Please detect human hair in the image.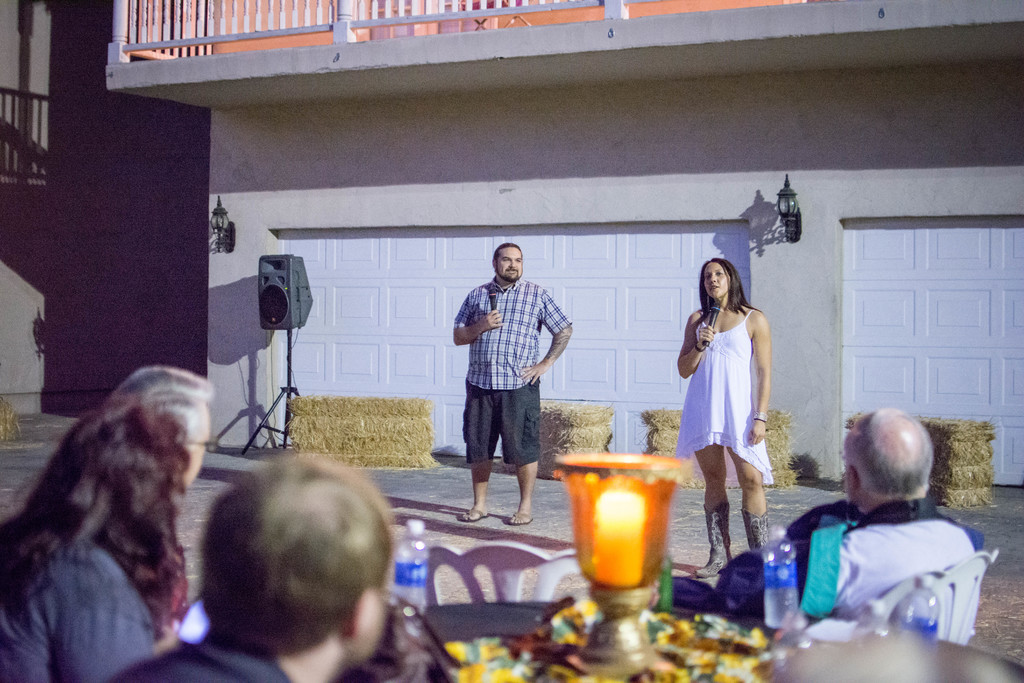
pyautogui.locateOnScreen(844, 404, 934, 498).
